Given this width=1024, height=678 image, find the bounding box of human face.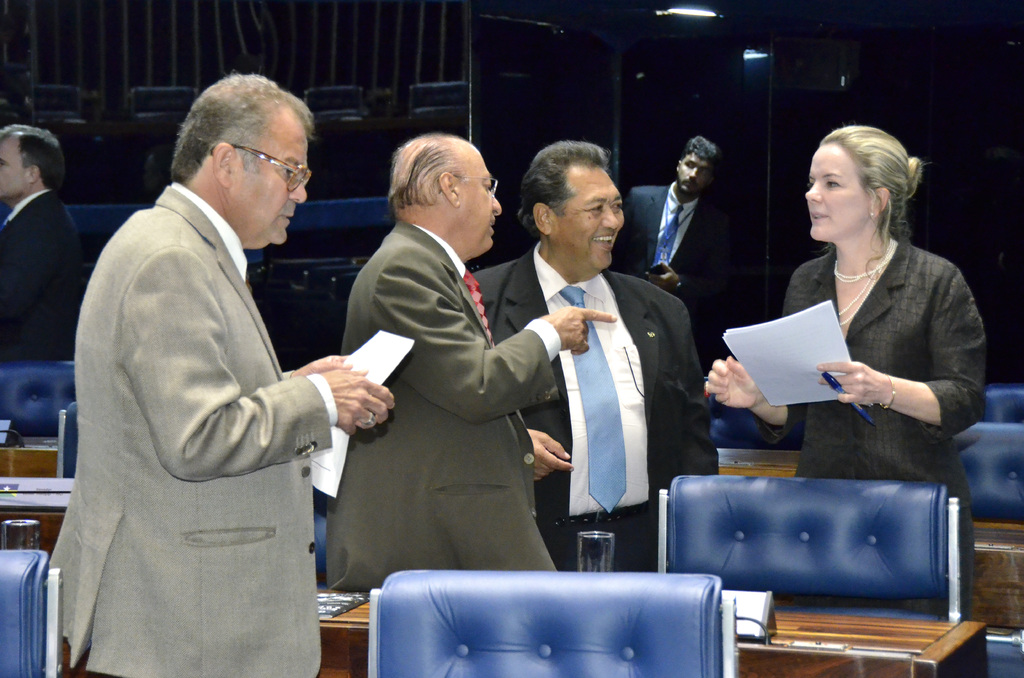
bbox=[0, 130, 31, 200].
